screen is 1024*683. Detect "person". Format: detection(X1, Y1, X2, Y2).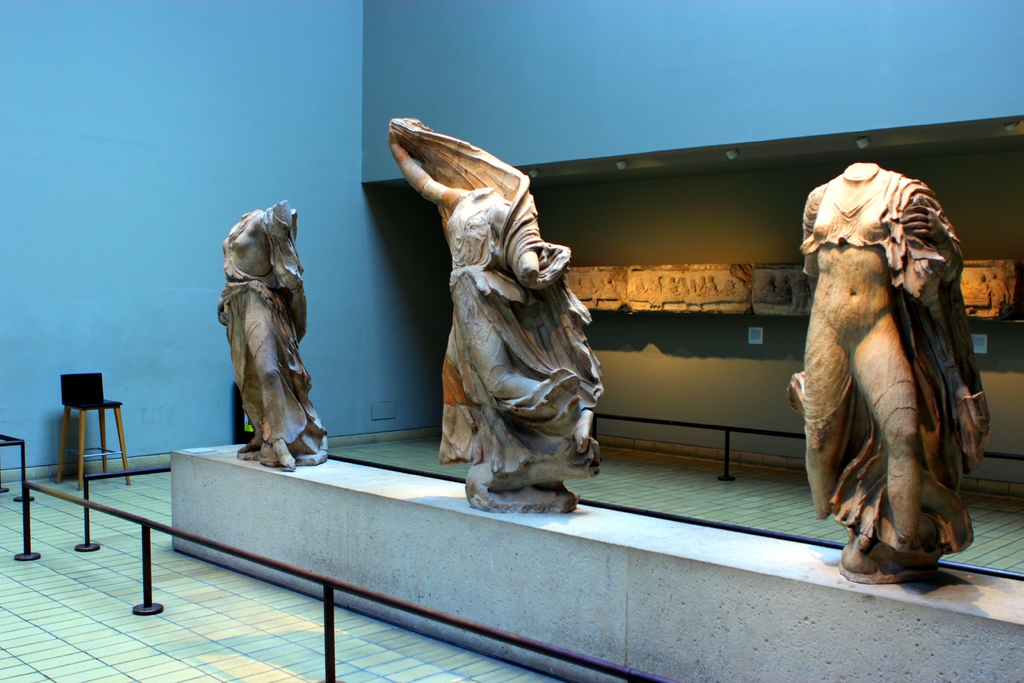
detection(200, 200, 334, 484).
